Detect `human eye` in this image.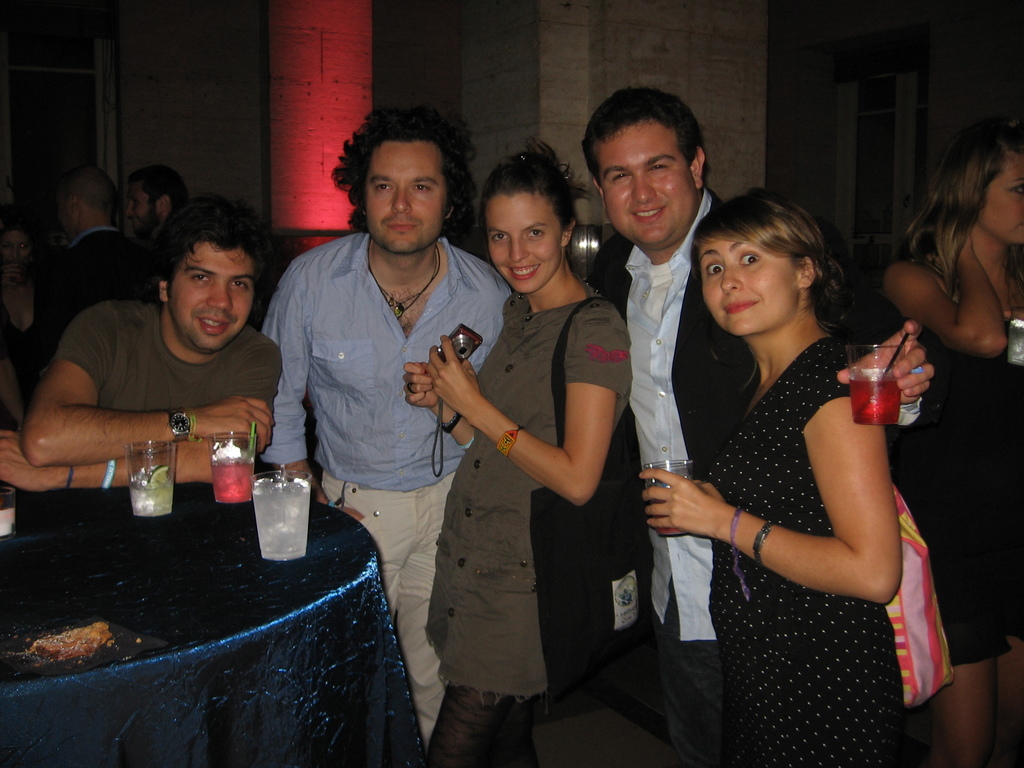
Detection: left=486, top=230, right=509, bottom=242.
